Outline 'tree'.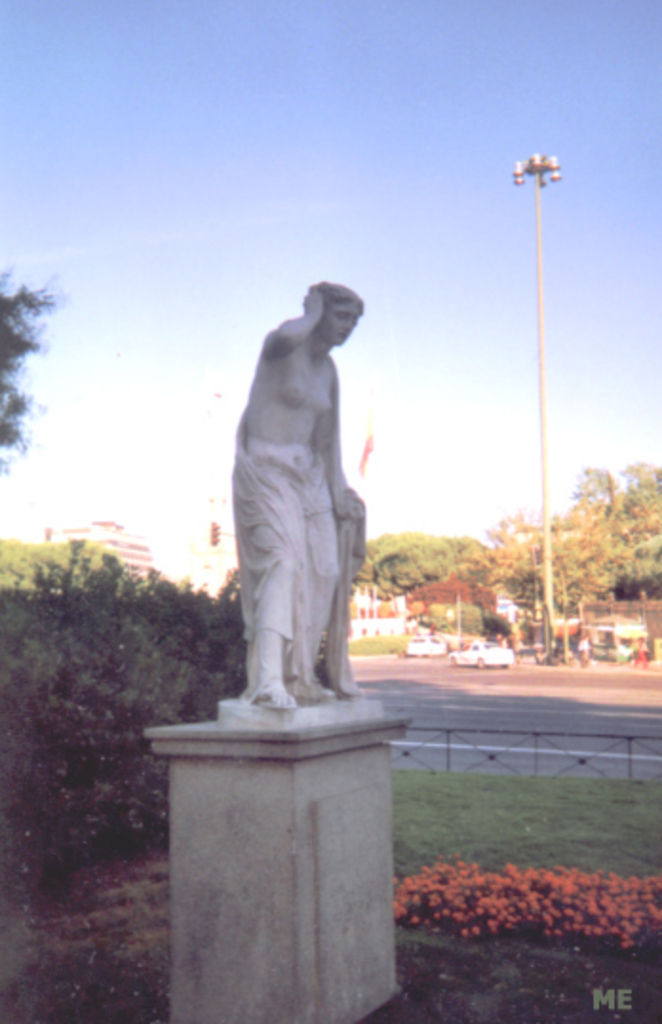
Outline: detection(576, 461, 660, 611).
